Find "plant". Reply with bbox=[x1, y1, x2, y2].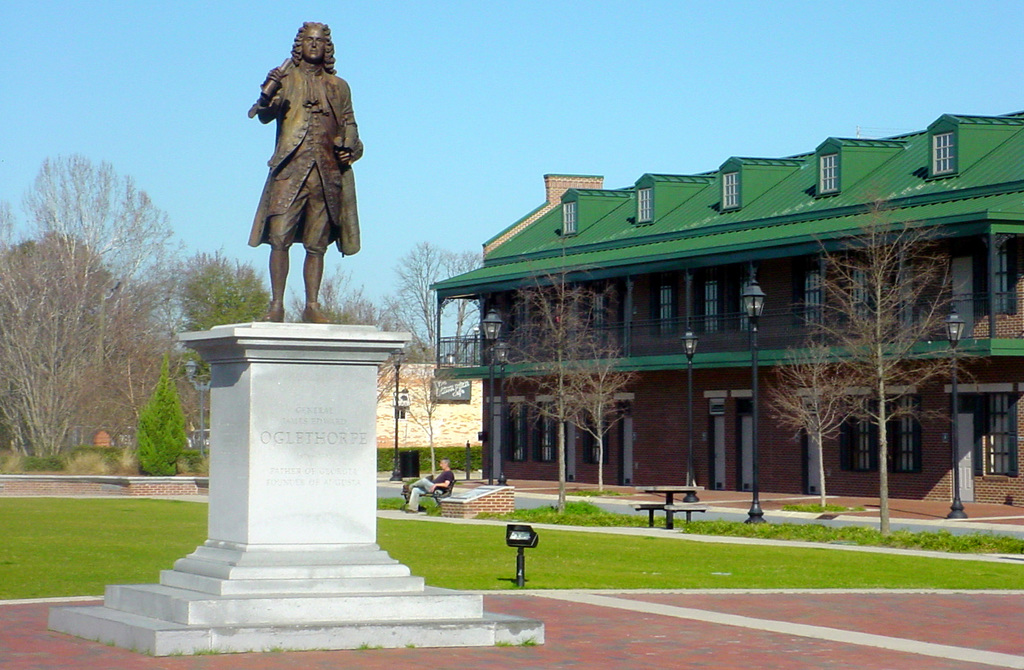
bbox=[101, 637, 118, 646].
